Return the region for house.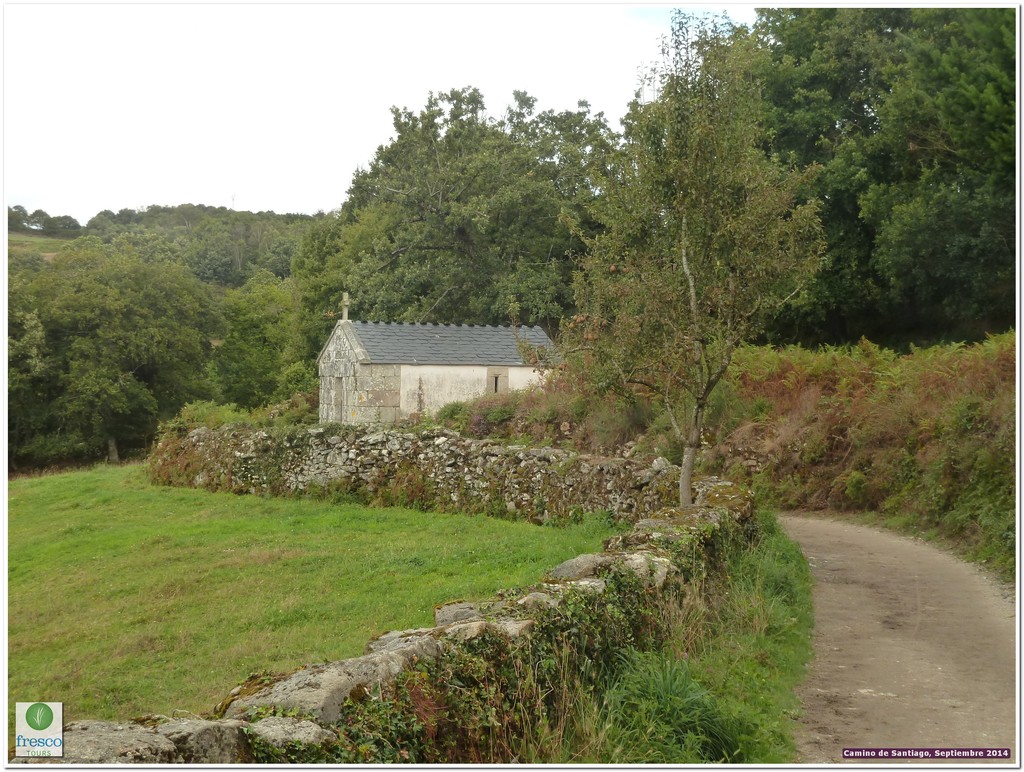
[317, 294, 567, 430].
